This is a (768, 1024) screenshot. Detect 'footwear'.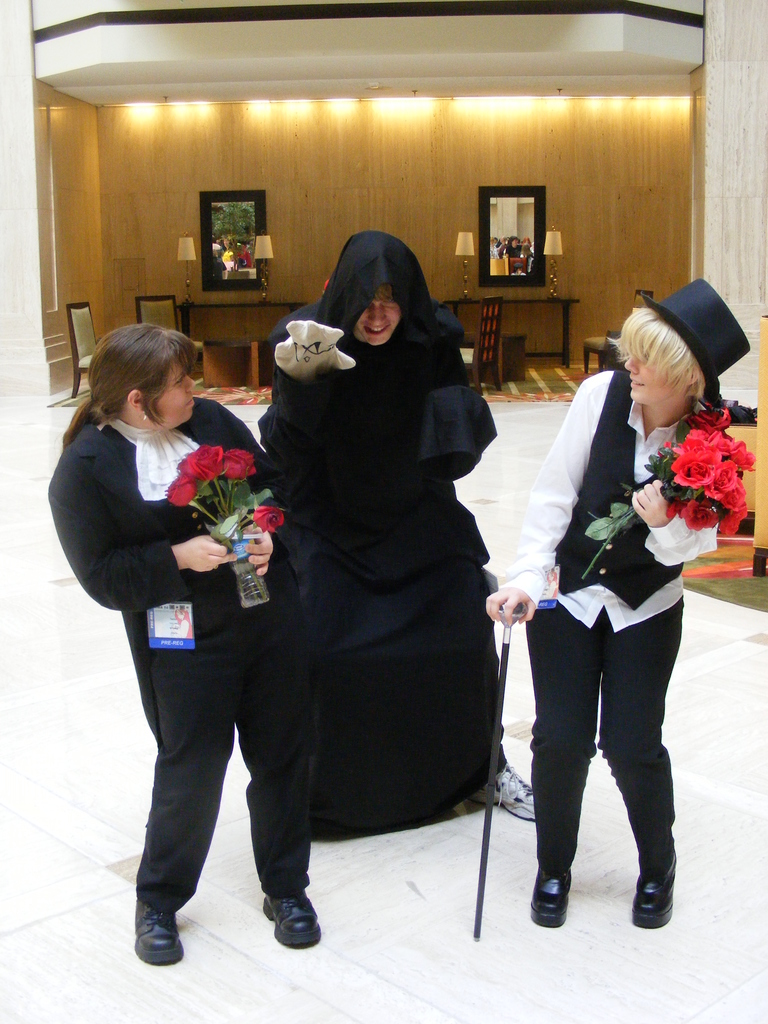
l=531, t=867, r=575, b=931.
